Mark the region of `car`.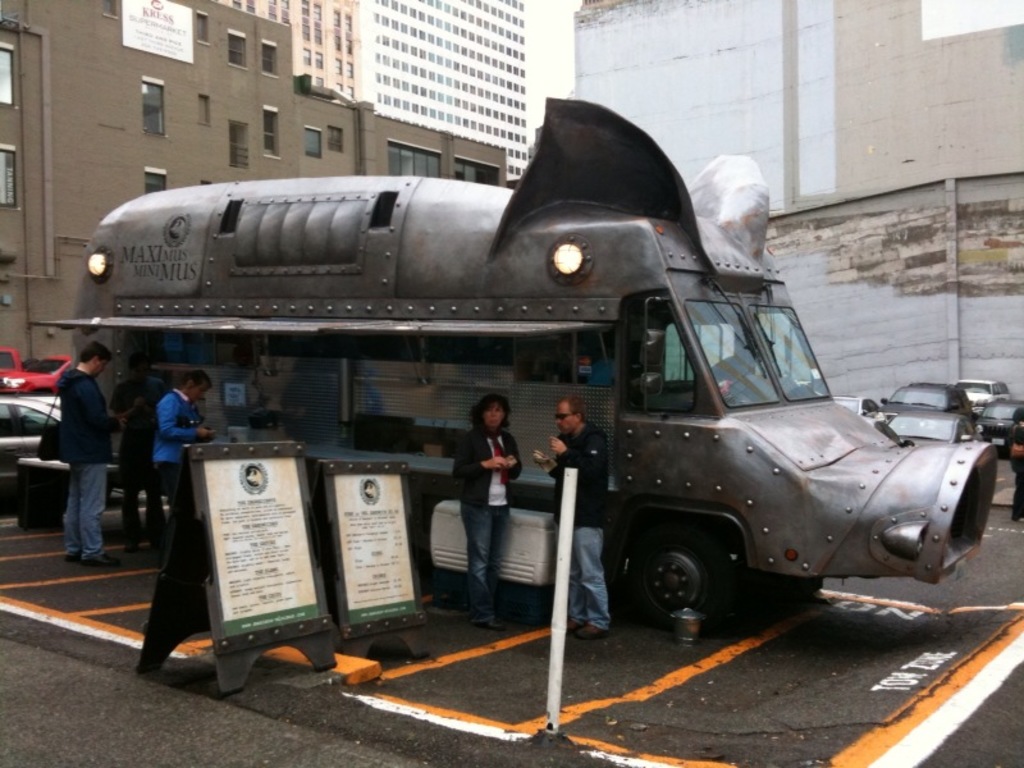
Region: bbox=(0, 347, 24, 375).
